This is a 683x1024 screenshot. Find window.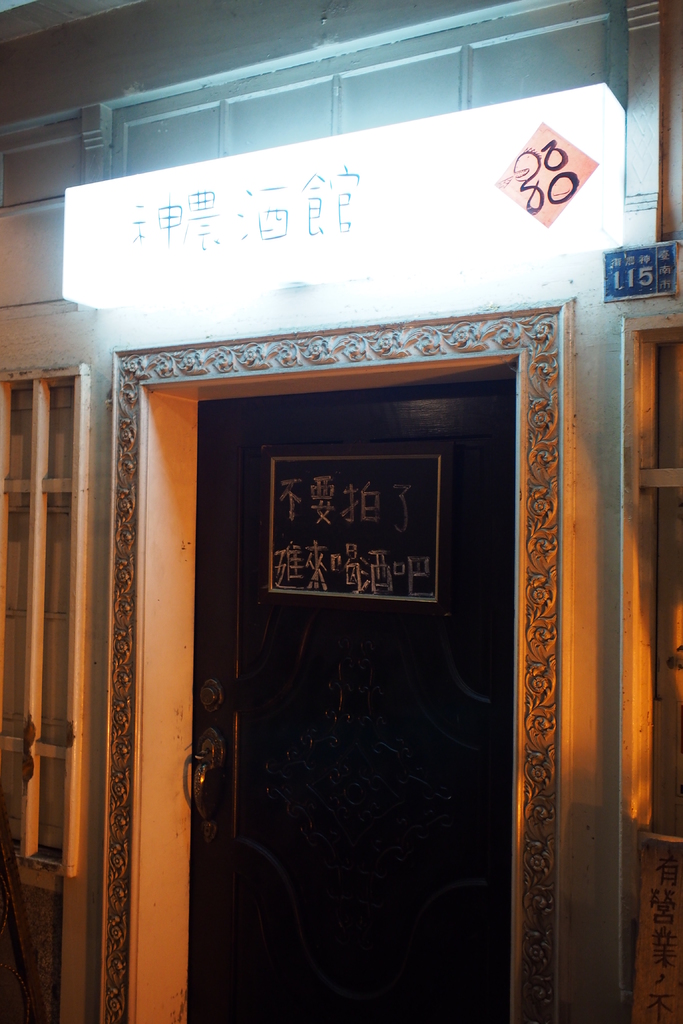
Bounding box: crop(0, 375, 88, 872).
